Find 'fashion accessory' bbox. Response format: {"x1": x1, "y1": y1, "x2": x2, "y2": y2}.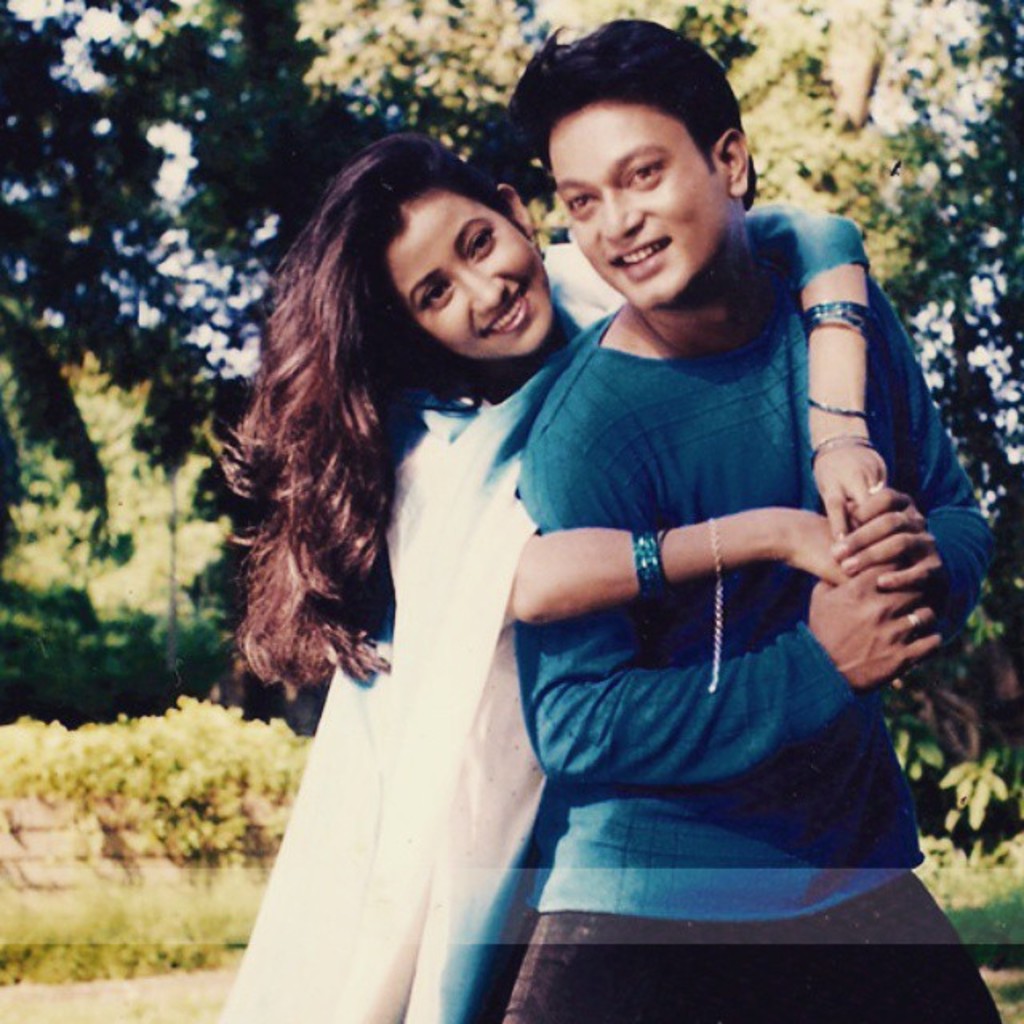
{"x1": 803, "y1": 392, "x2": 882, "y2": 414}.
